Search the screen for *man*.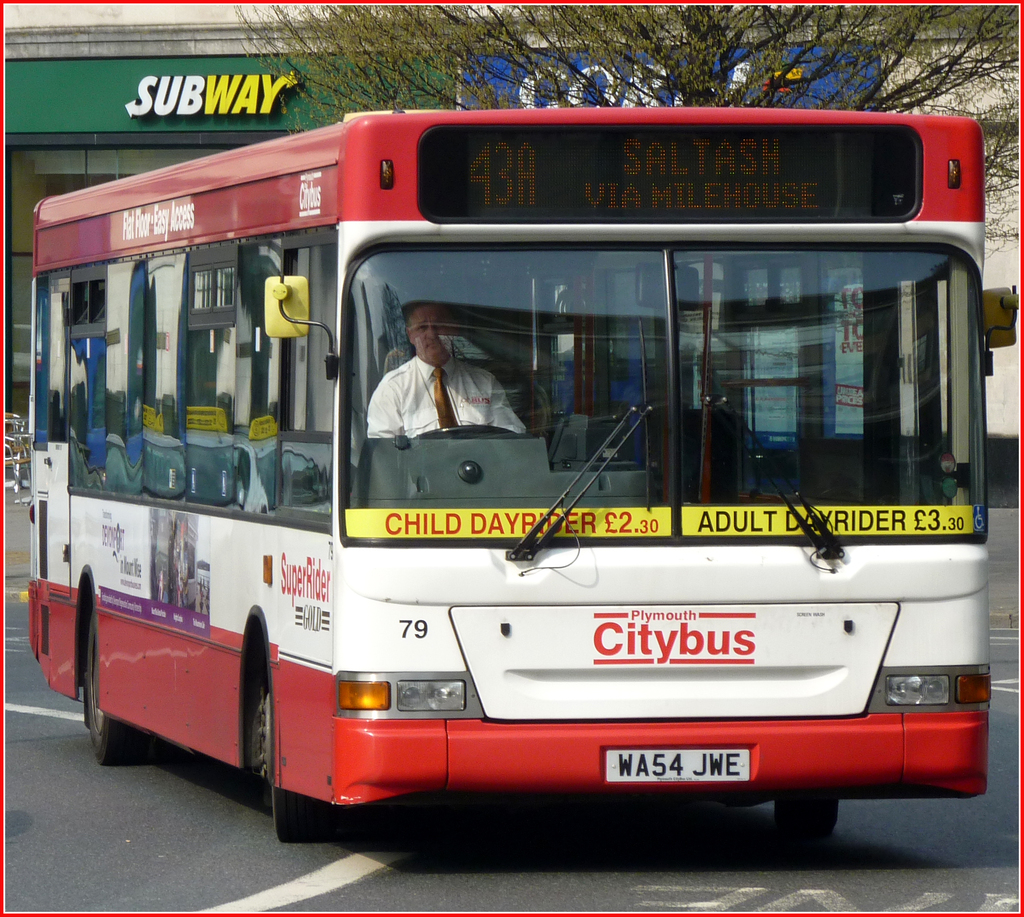
Found at bbox=[355, 299, 534, 442].
